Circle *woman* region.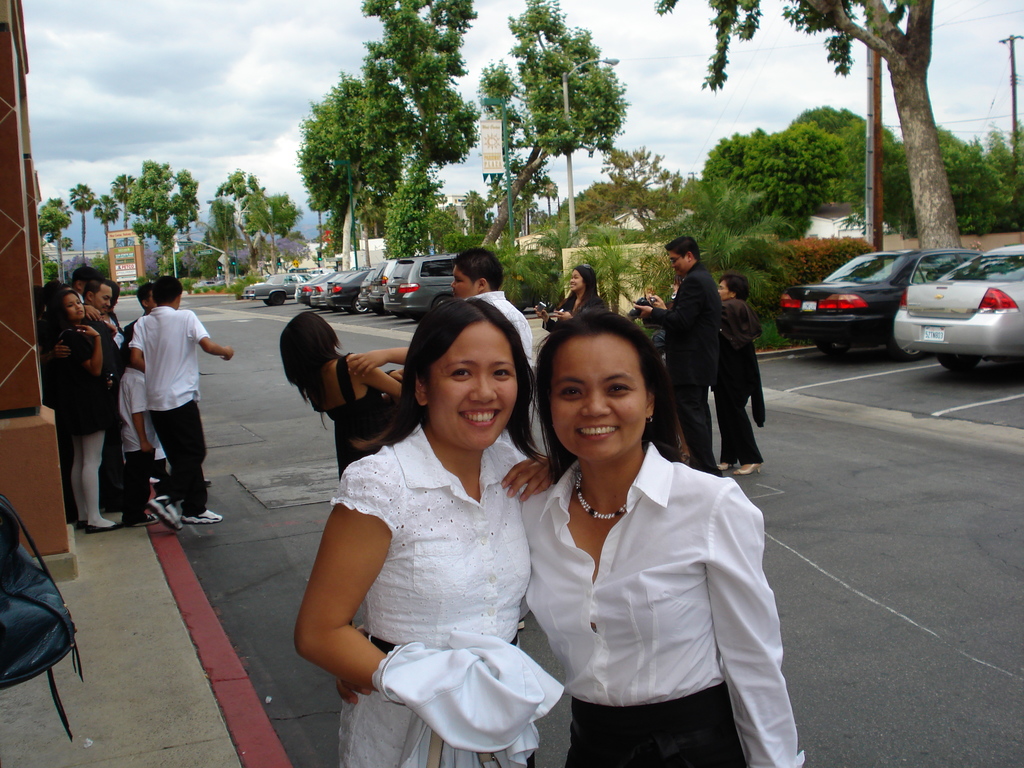
Region: crop(278, 311, 412, 478).
